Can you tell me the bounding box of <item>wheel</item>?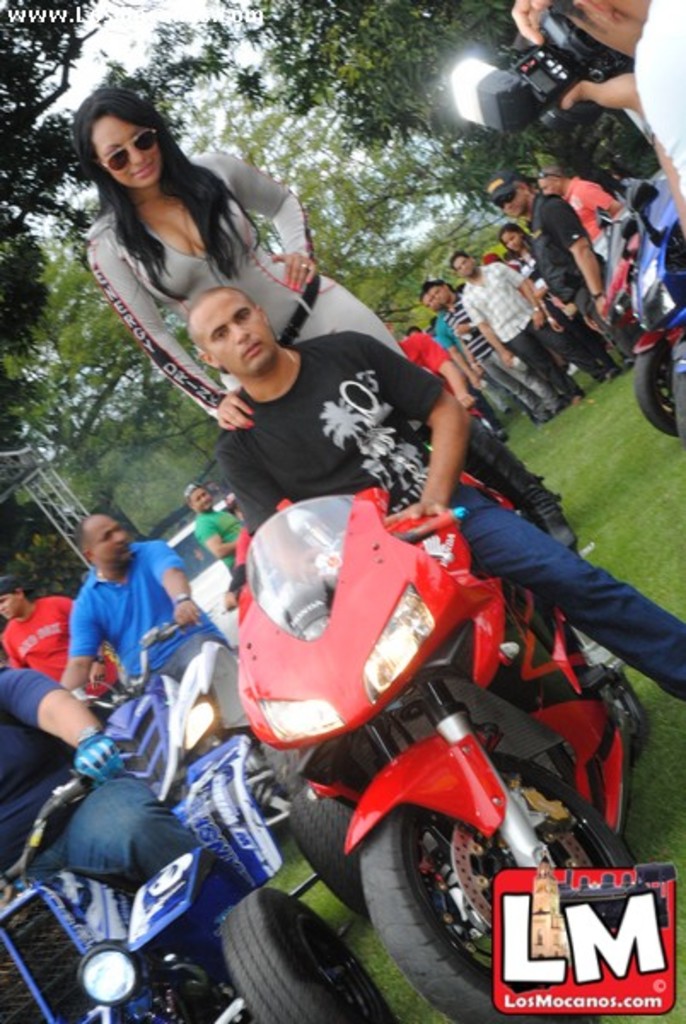
{"x1": 346, "y1": 742, "x2": 645, "y2": 1022}.
